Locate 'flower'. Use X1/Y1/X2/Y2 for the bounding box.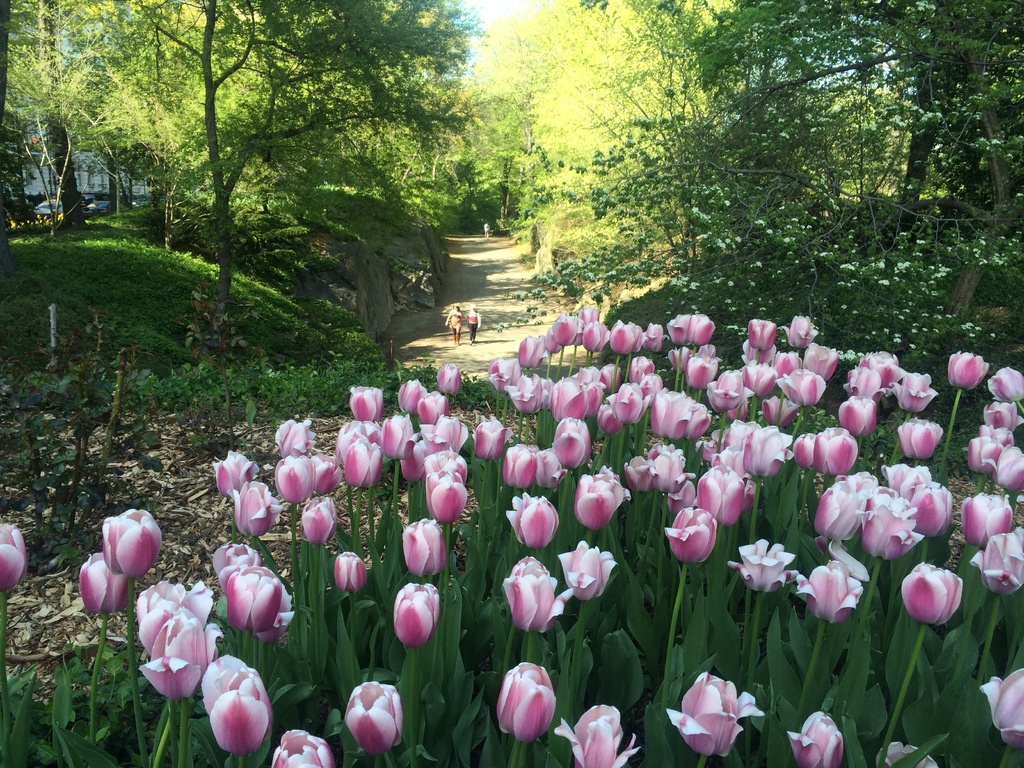
131/581/226/701.
